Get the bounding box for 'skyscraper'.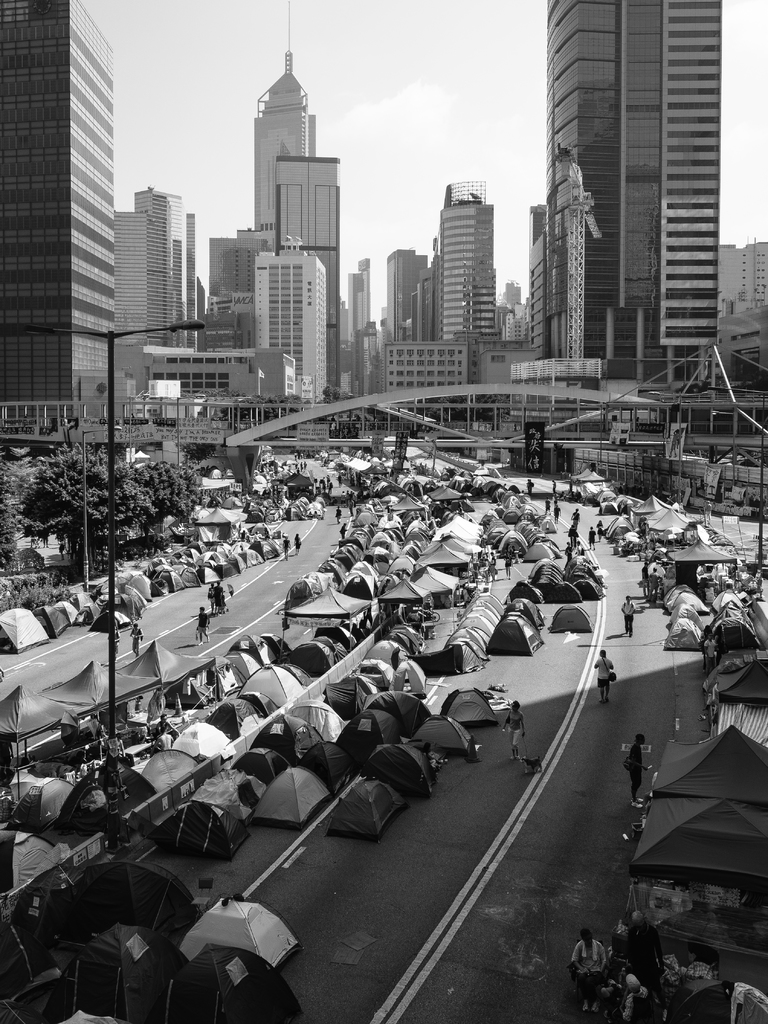
<region>371, 177, 522, 352</region>.
